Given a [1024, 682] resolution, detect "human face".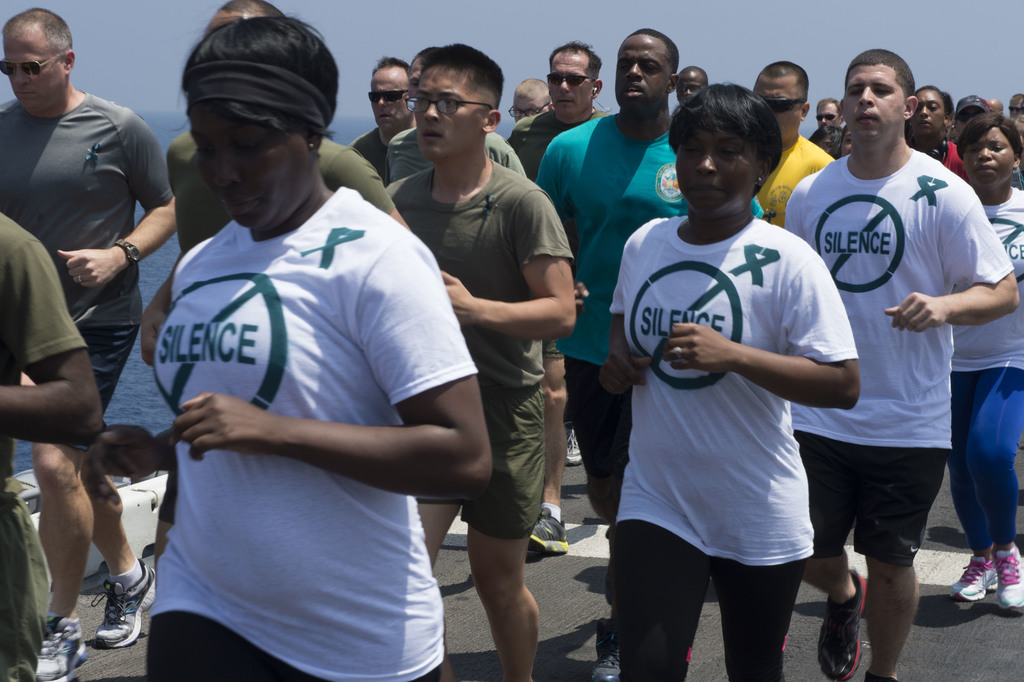
<bbox>676, 118, 762, 213</bbox>.
